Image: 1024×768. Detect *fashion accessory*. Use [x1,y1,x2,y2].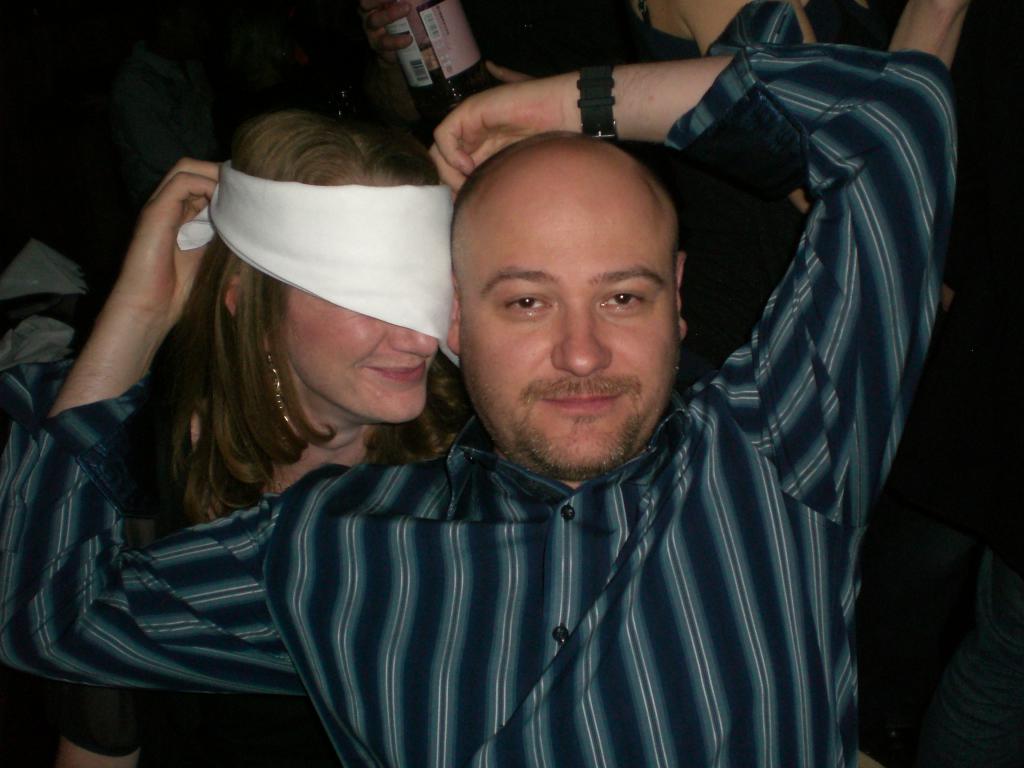
[265,352,289,431].
